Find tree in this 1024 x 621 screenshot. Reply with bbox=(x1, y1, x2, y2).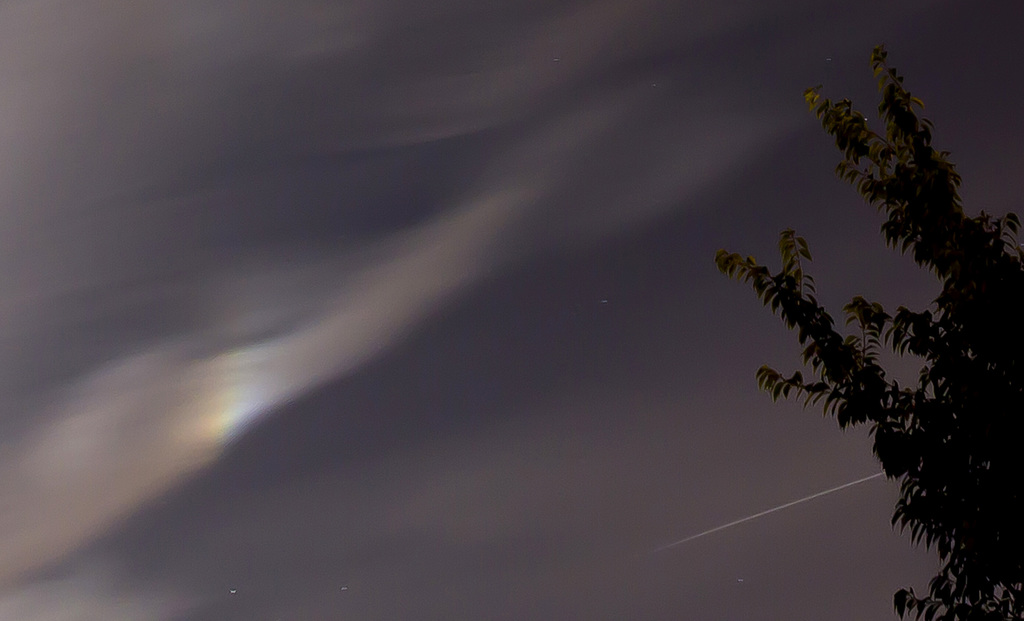
bbox=(663, 18, 1022, 594).
